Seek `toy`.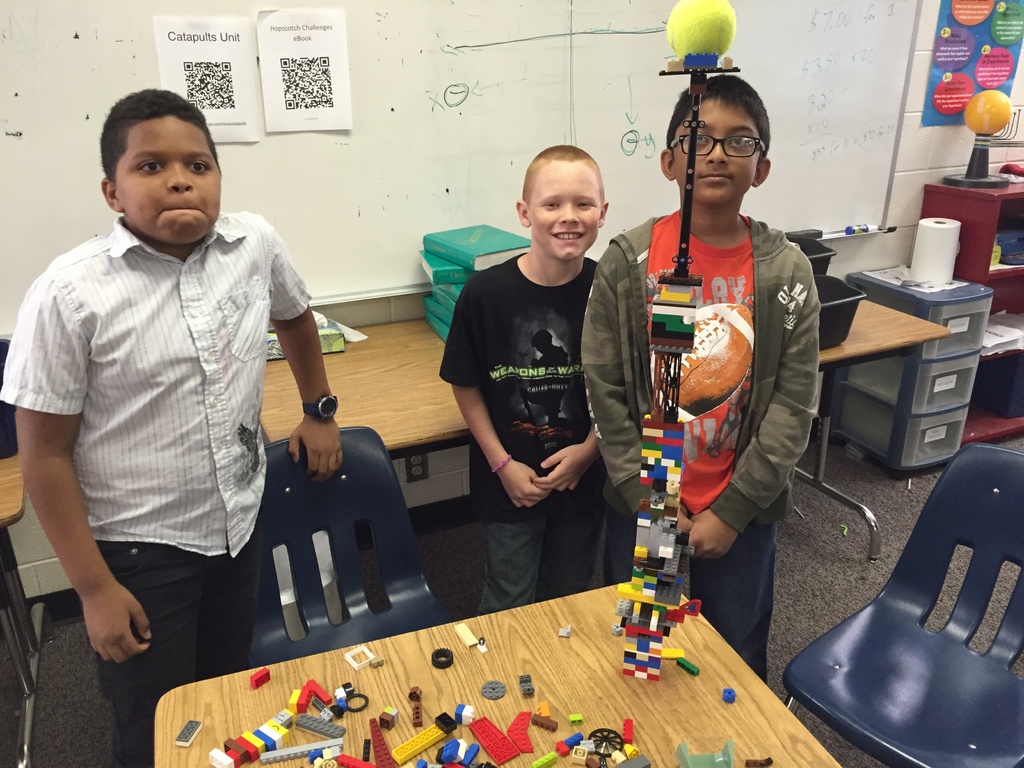
<bbox>622, 716, 641, 741</bbox>.
